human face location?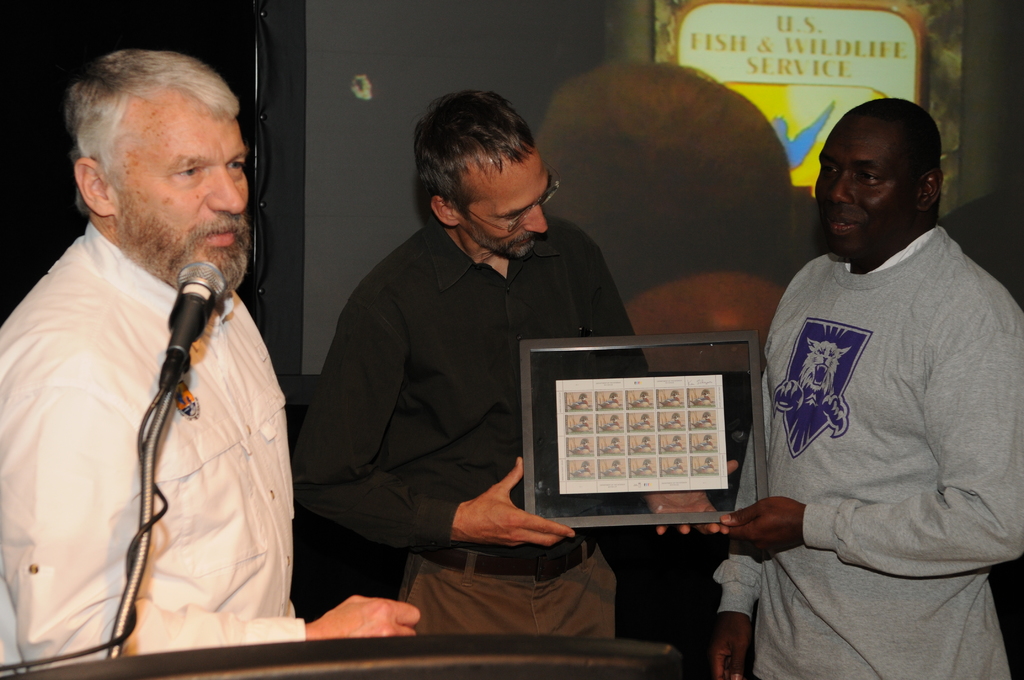
460 144 548 255
